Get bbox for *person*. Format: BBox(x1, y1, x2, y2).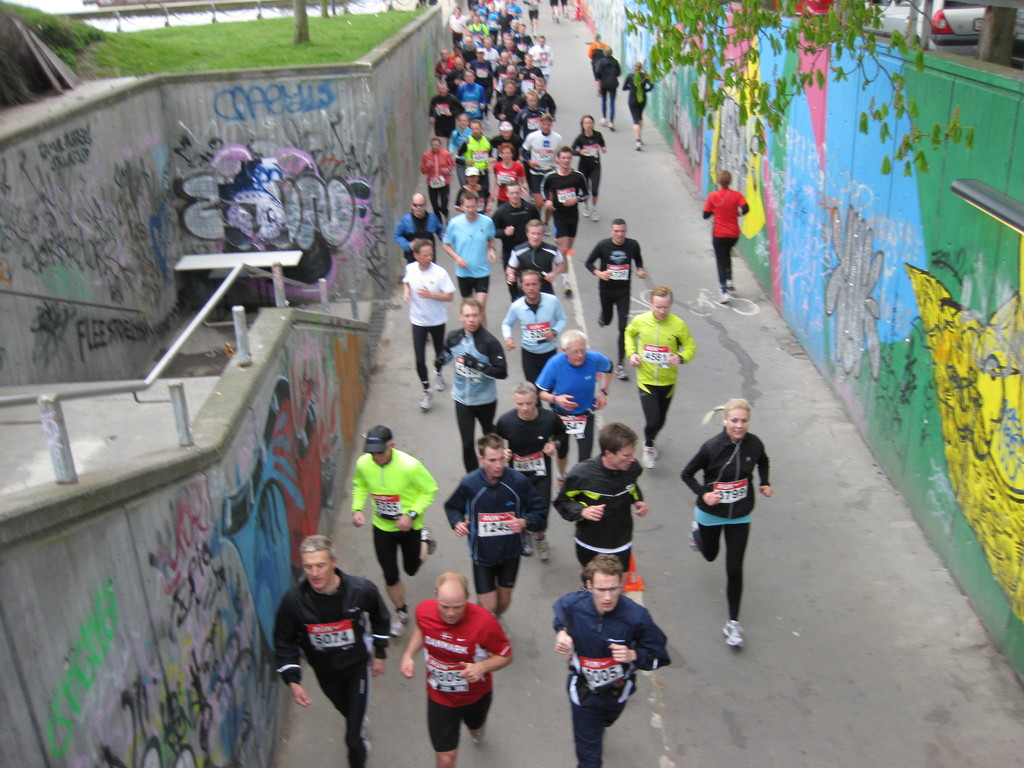
BBox(500, 264, 567, 383).
